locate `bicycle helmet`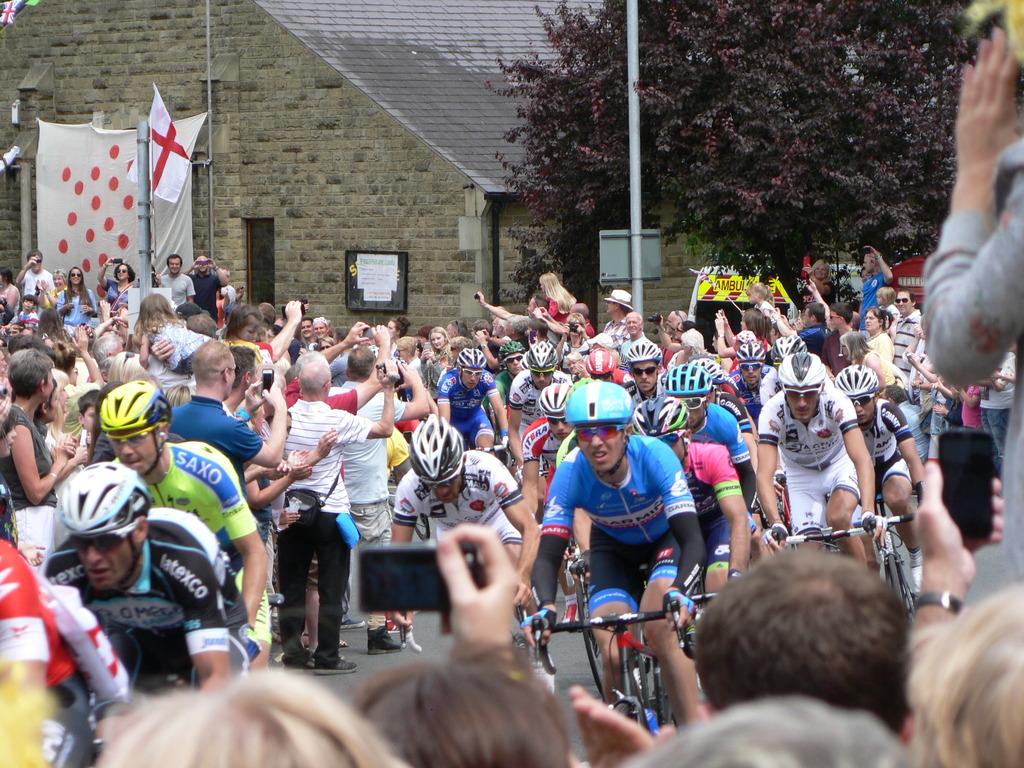
l=740, t=344, r=767, b=365
